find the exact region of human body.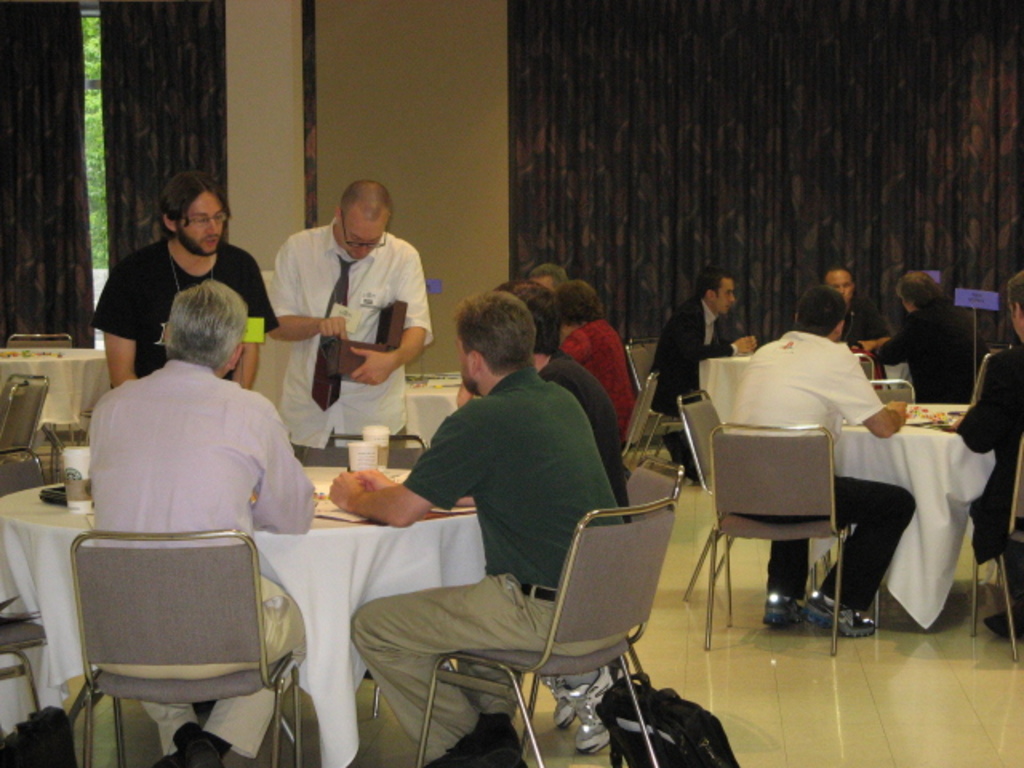
Exact region: region(848, 307, 891, 347).
